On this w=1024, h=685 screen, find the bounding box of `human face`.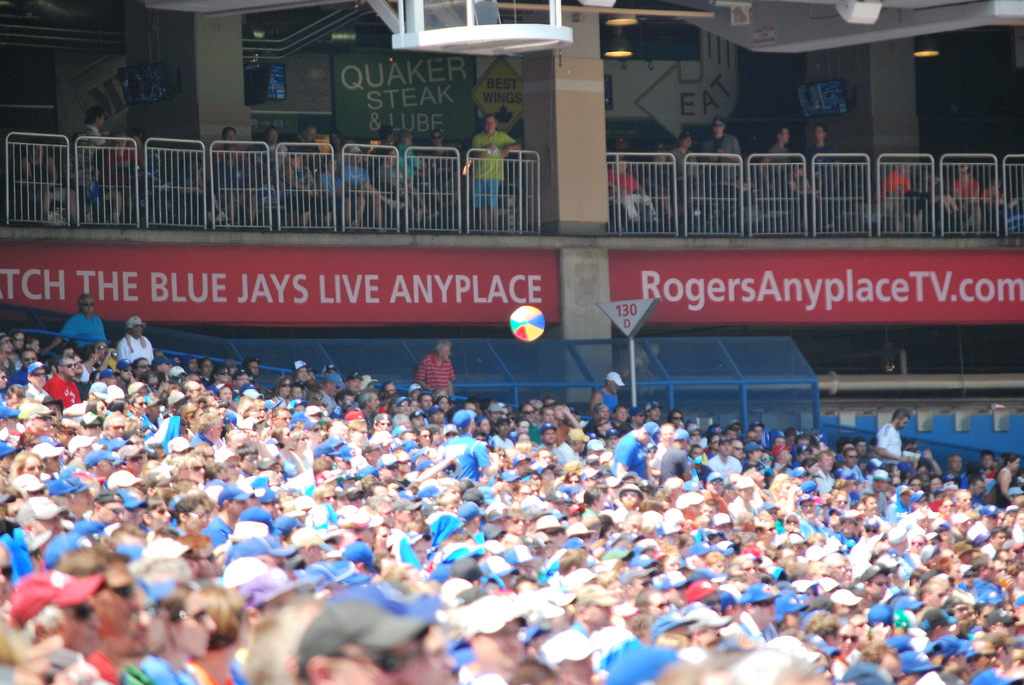
Bounding box: <region>871, 574, 888, 601</region>.
